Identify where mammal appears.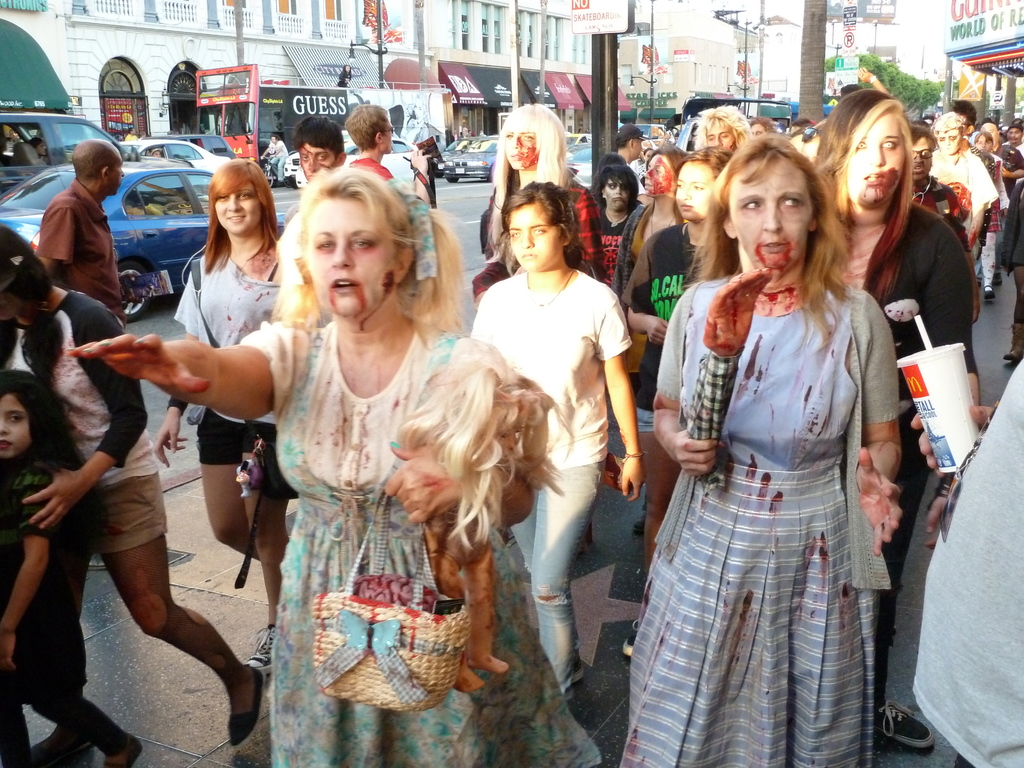
Appears at 0,368,147,760.
